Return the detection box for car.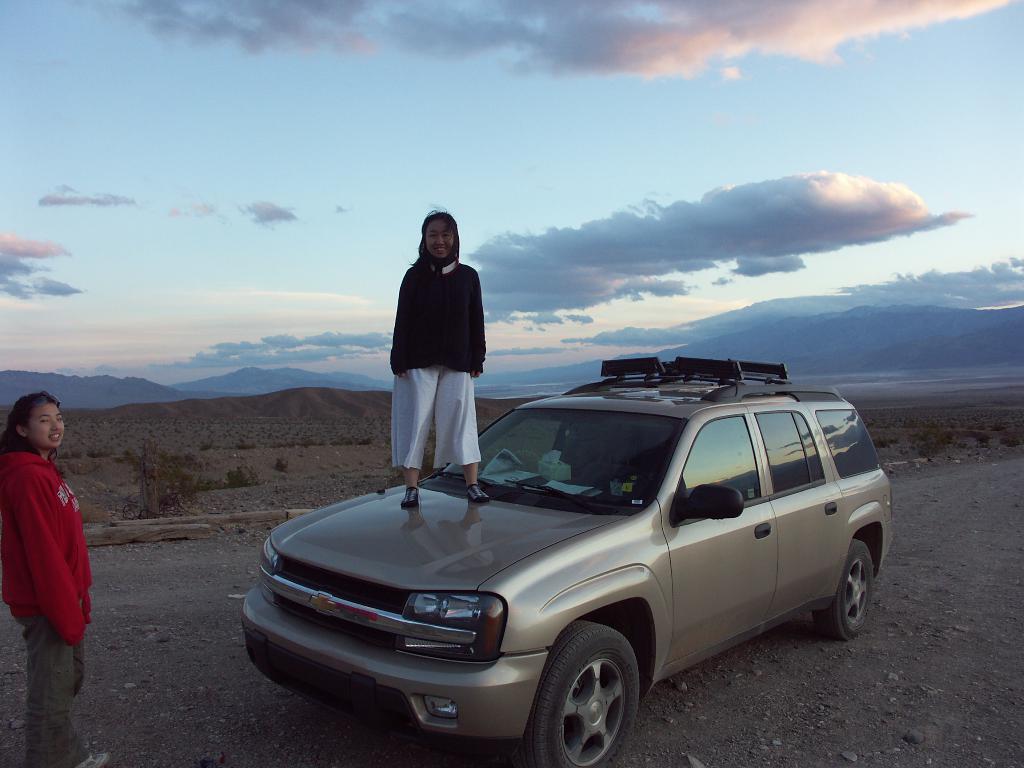
pyautogui.locateOnScreen(237, 356, 892, 767).
